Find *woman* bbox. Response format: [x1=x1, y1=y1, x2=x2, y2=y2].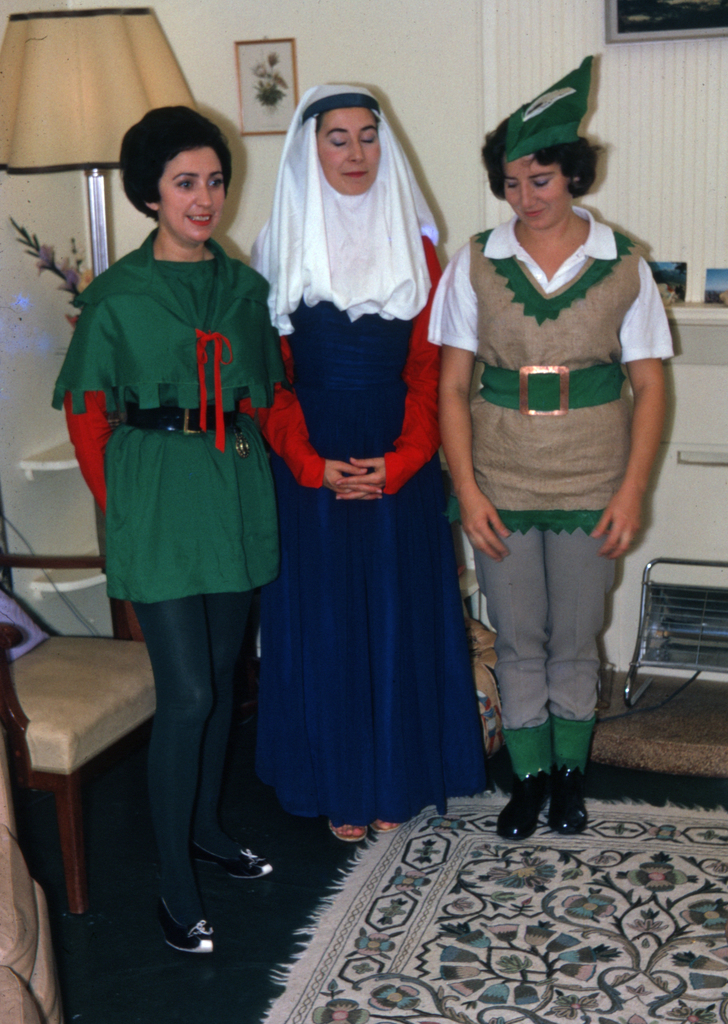
[x1=263, y1=81, x2=441, y2=844].
